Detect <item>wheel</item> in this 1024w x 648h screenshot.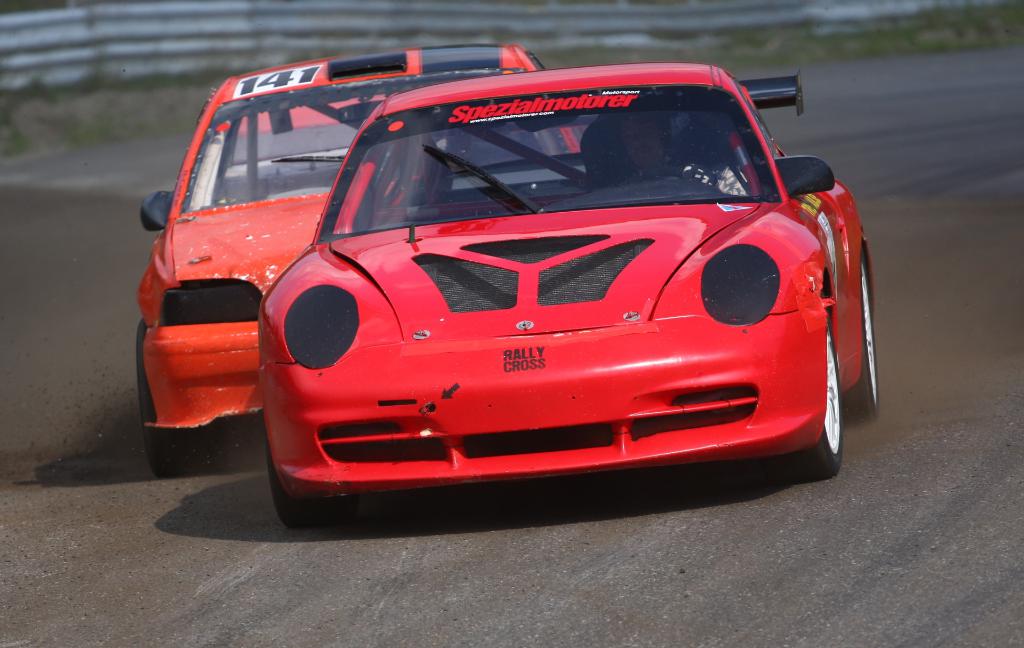
Detection: [left=840, top=254, right=879, bottom=424].
